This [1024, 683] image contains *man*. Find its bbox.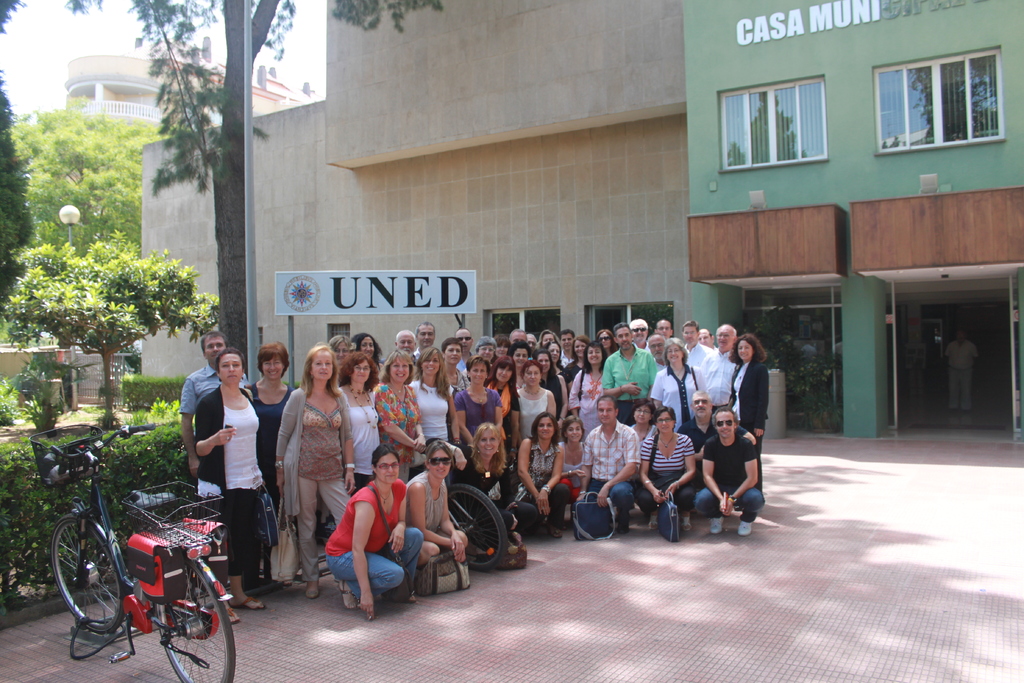
<region>679, 322, 713, 383</region>.
